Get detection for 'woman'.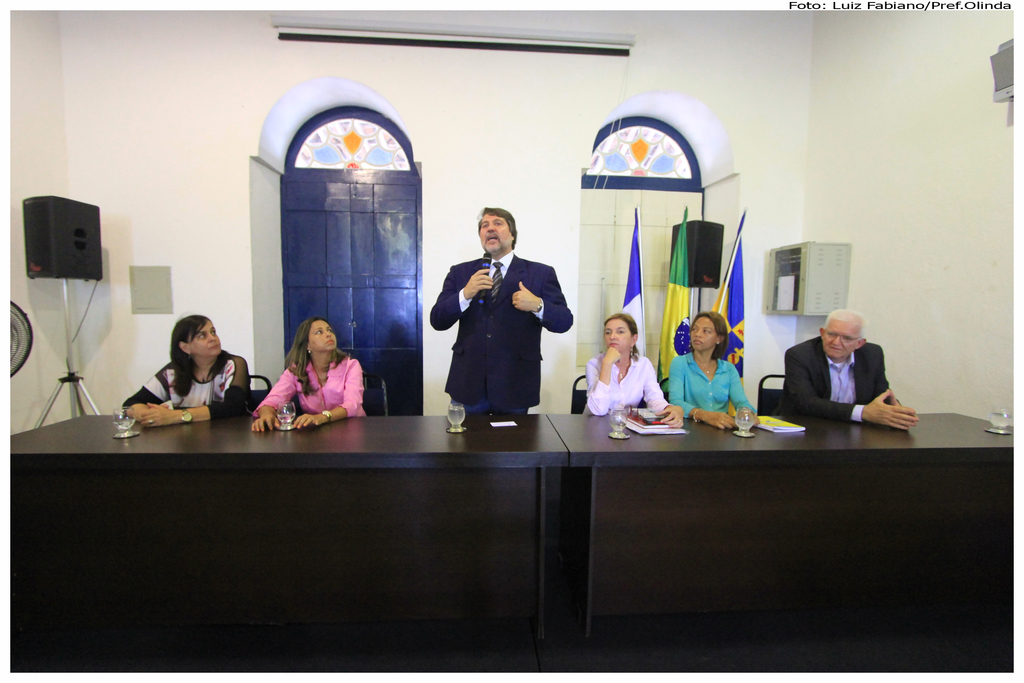
Detection: crop(662, 311, 759, 439).
